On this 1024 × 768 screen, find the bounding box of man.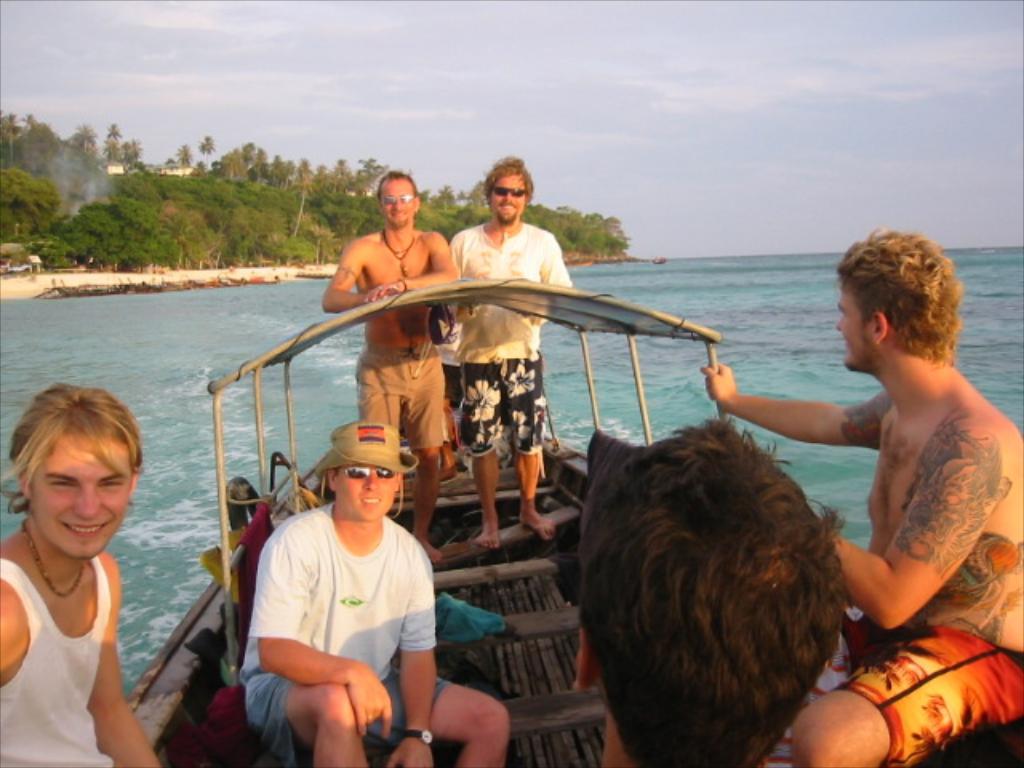
Bounding box: [left=0, top=381, right=160, bottom=766].
